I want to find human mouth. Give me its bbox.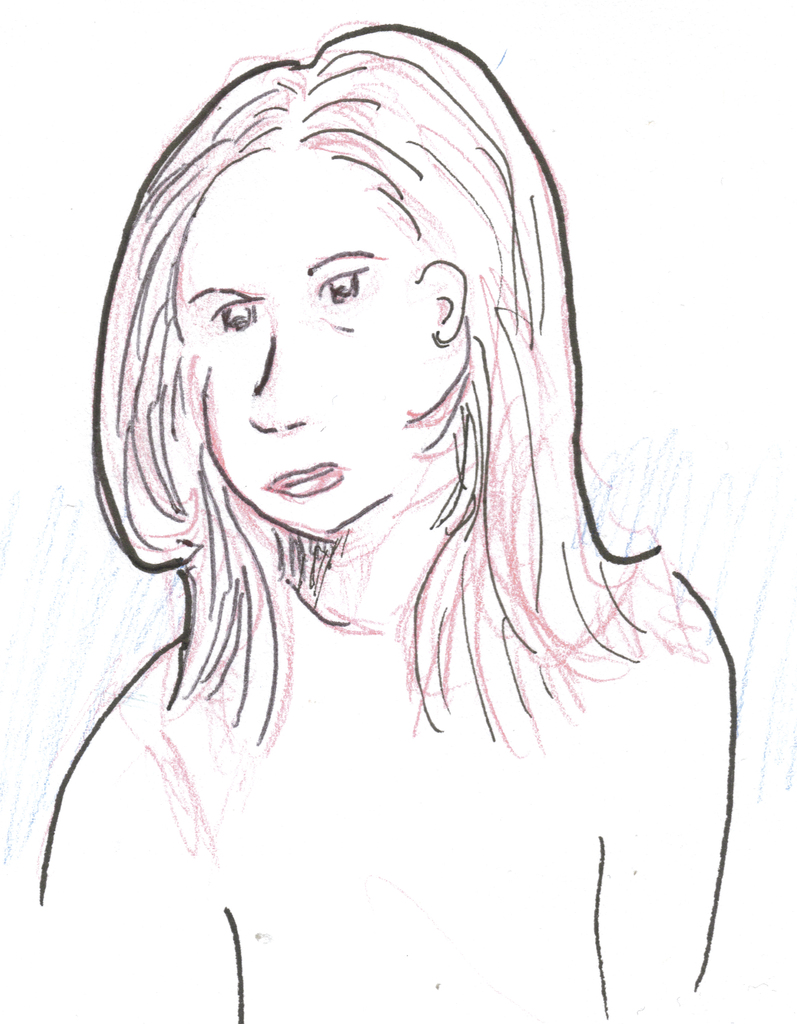
bbox=[268, 465, 346, 500].
